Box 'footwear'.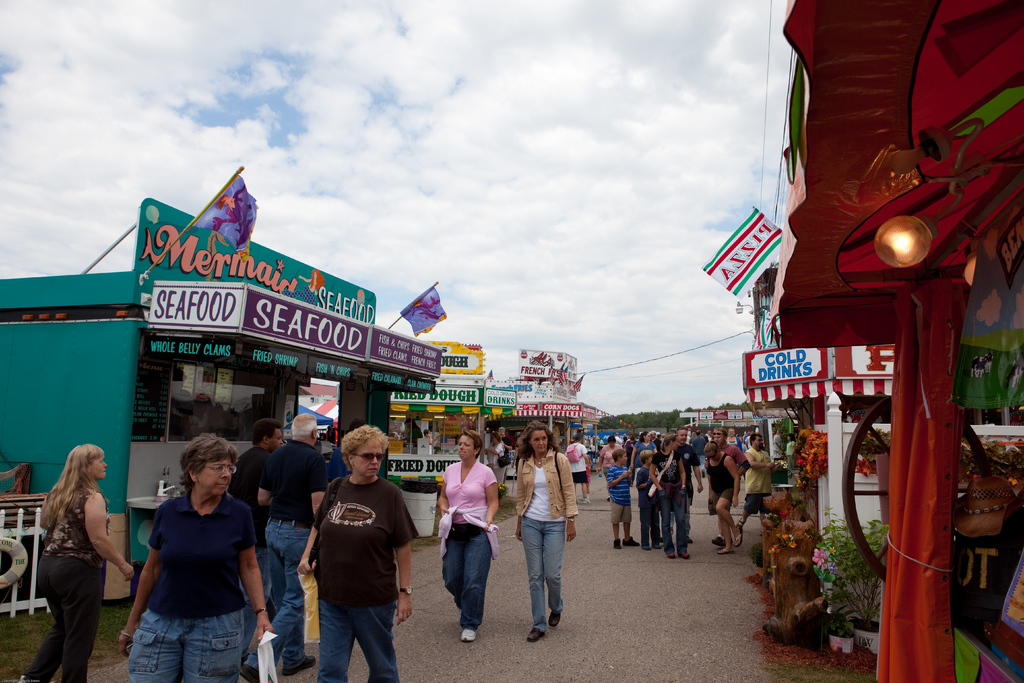
rect(459, 626, 480, 643).
